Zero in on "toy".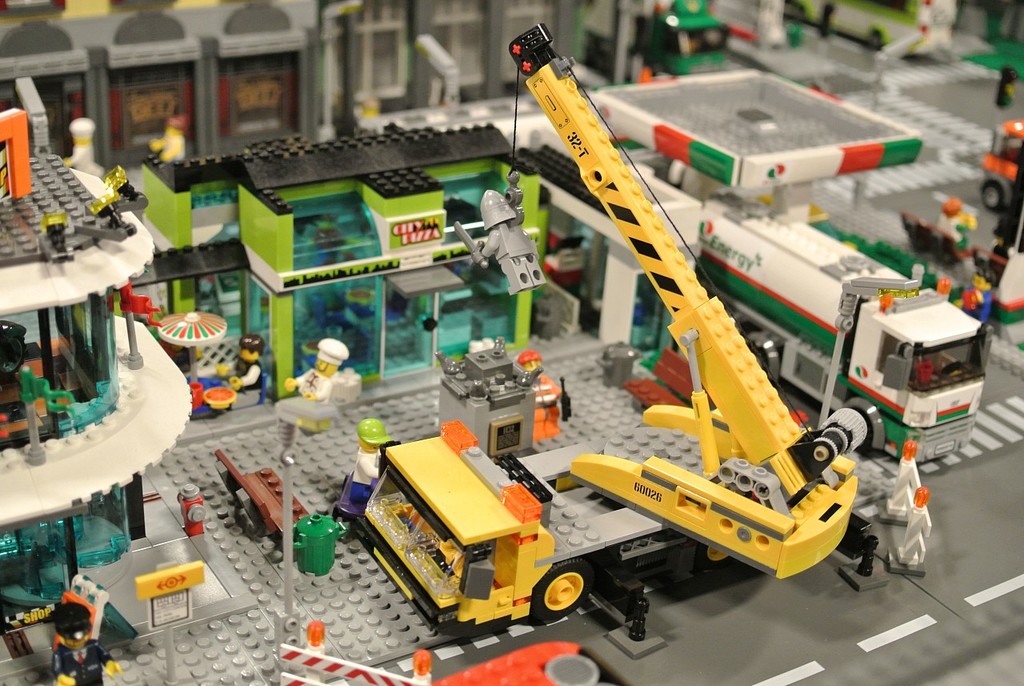
Zeroed in: Rect(290, 512, 344, 580).
